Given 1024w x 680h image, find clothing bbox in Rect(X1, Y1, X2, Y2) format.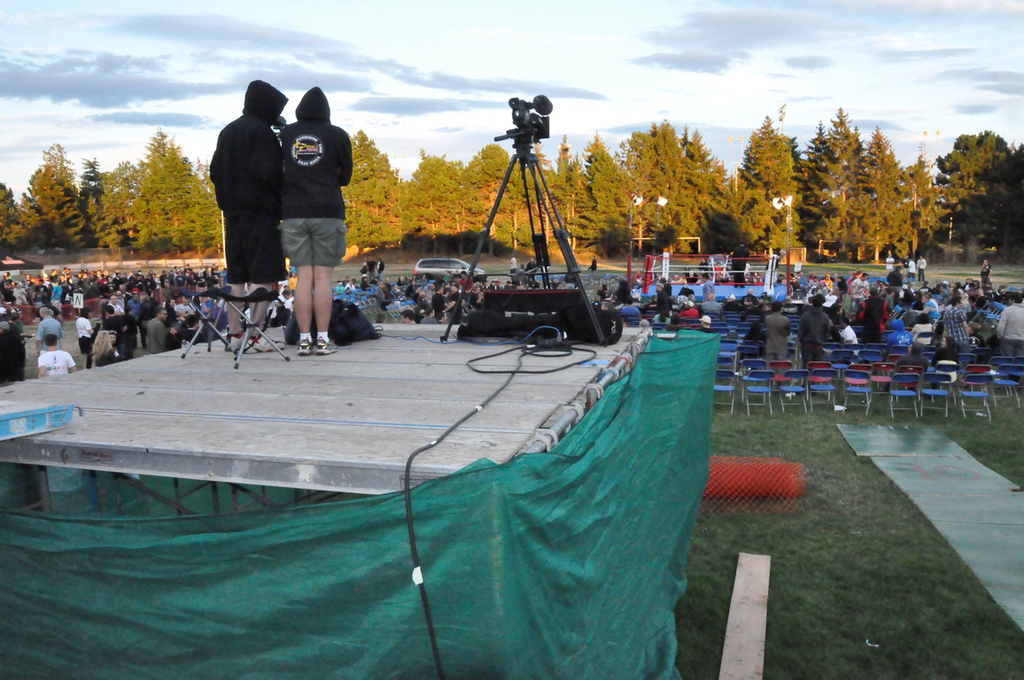
Rect(860, 298, 882, 338).
